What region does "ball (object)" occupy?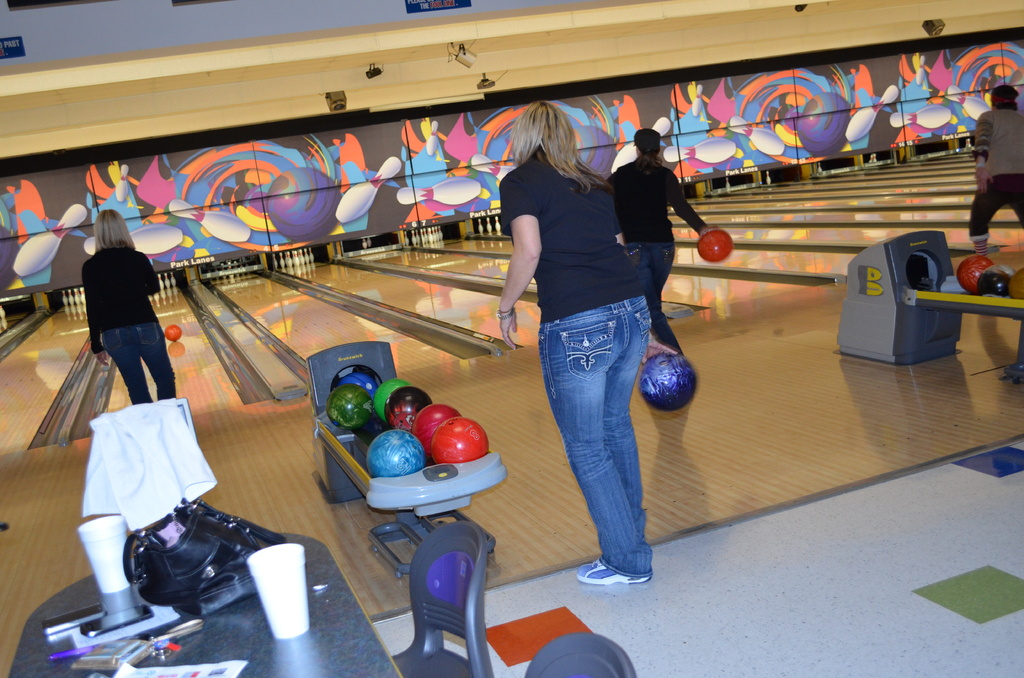
(x1=697, y1=227, x2=732, y2=263).
